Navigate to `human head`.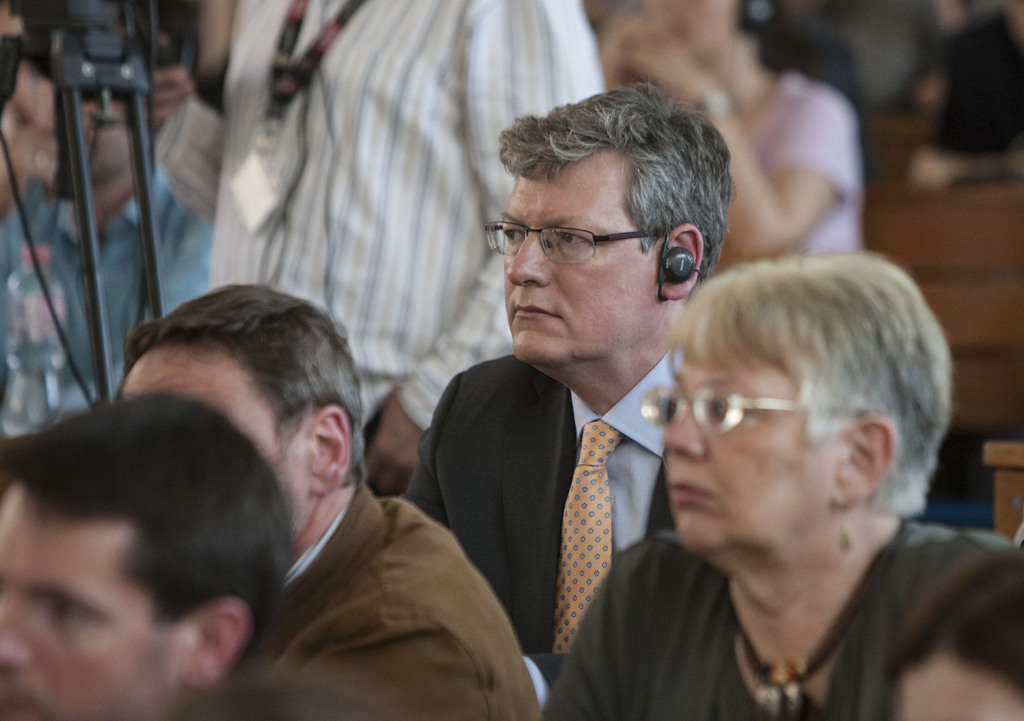
Navigation target: <bbox>504, 81, 733, 366</bbox>.
